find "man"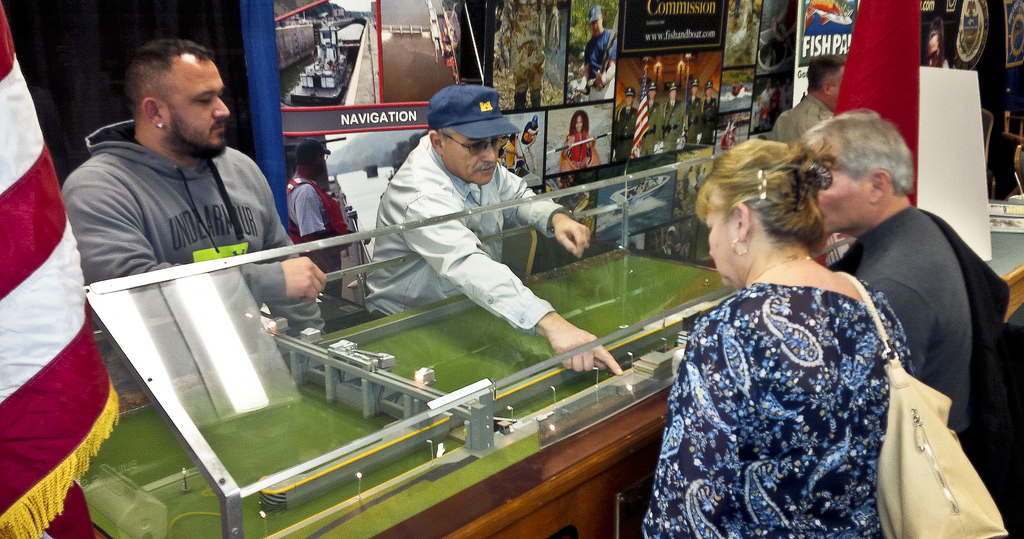
x1=769, y1=53, x2=848, y2=150
